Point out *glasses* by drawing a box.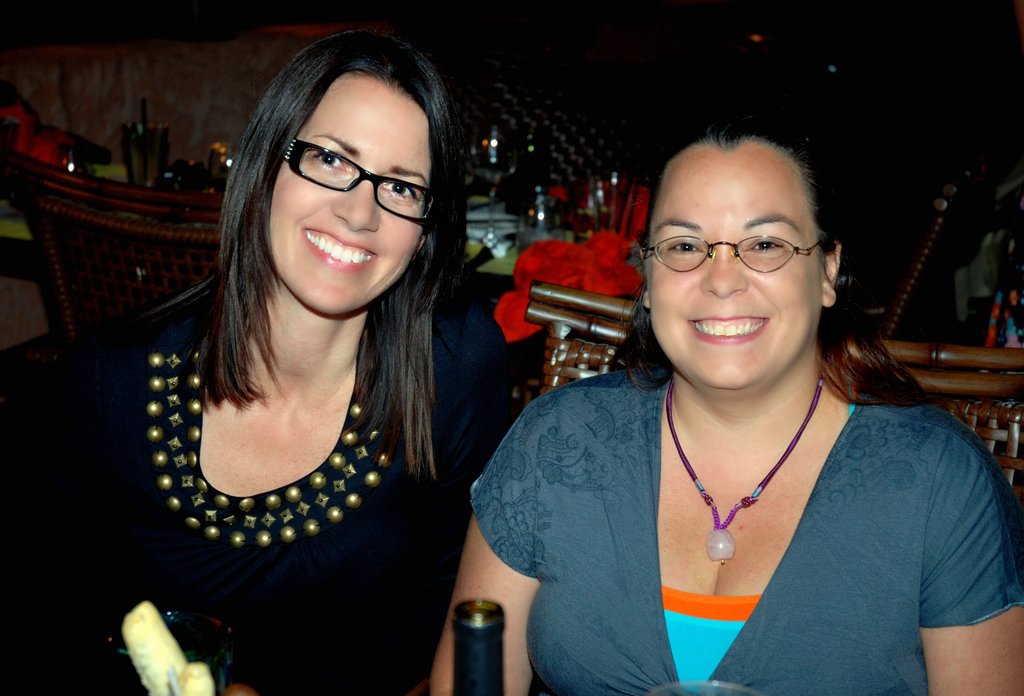
BBox(283, 138, 439, 225).
